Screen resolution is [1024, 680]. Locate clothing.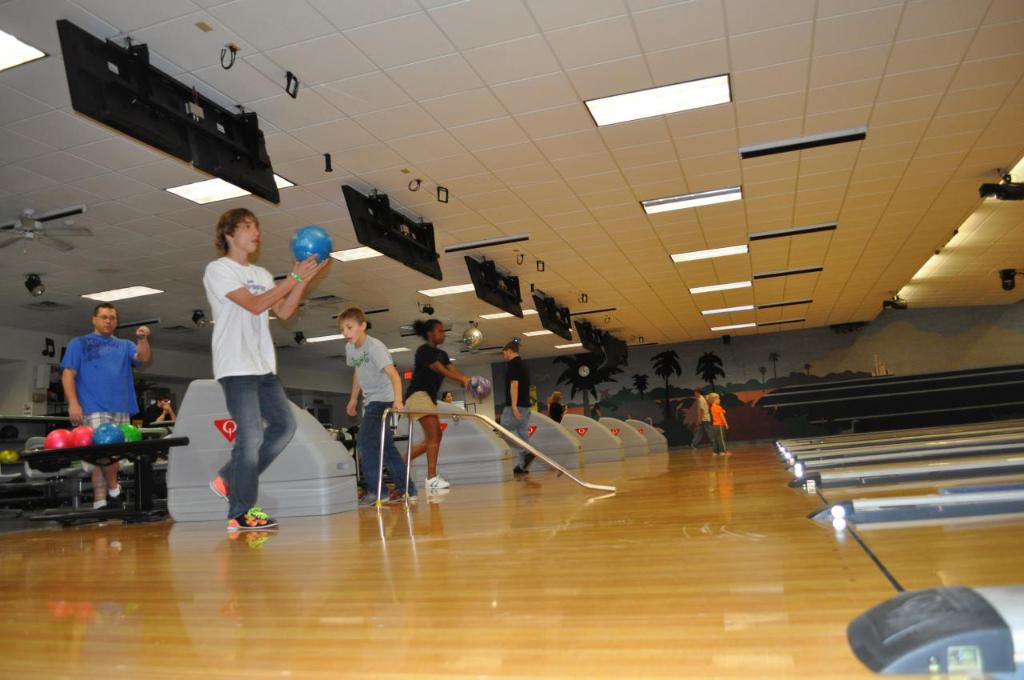
detection(342, 334, 414, 494).
